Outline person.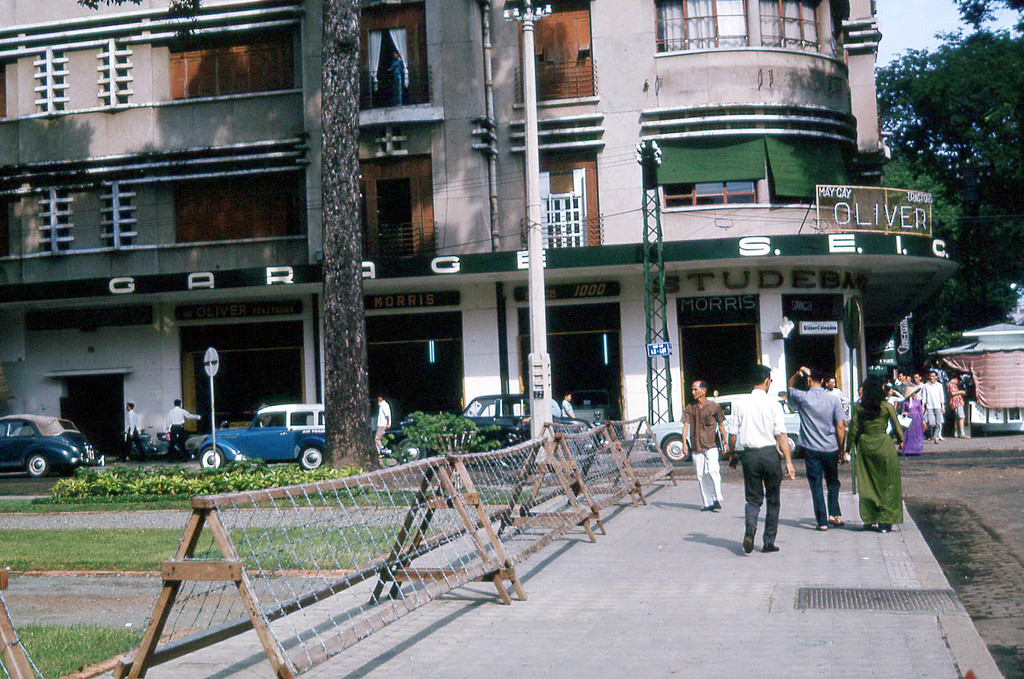
Outline: {"left": 788, "top": 366, "right": 852, "bottom": 532}.
